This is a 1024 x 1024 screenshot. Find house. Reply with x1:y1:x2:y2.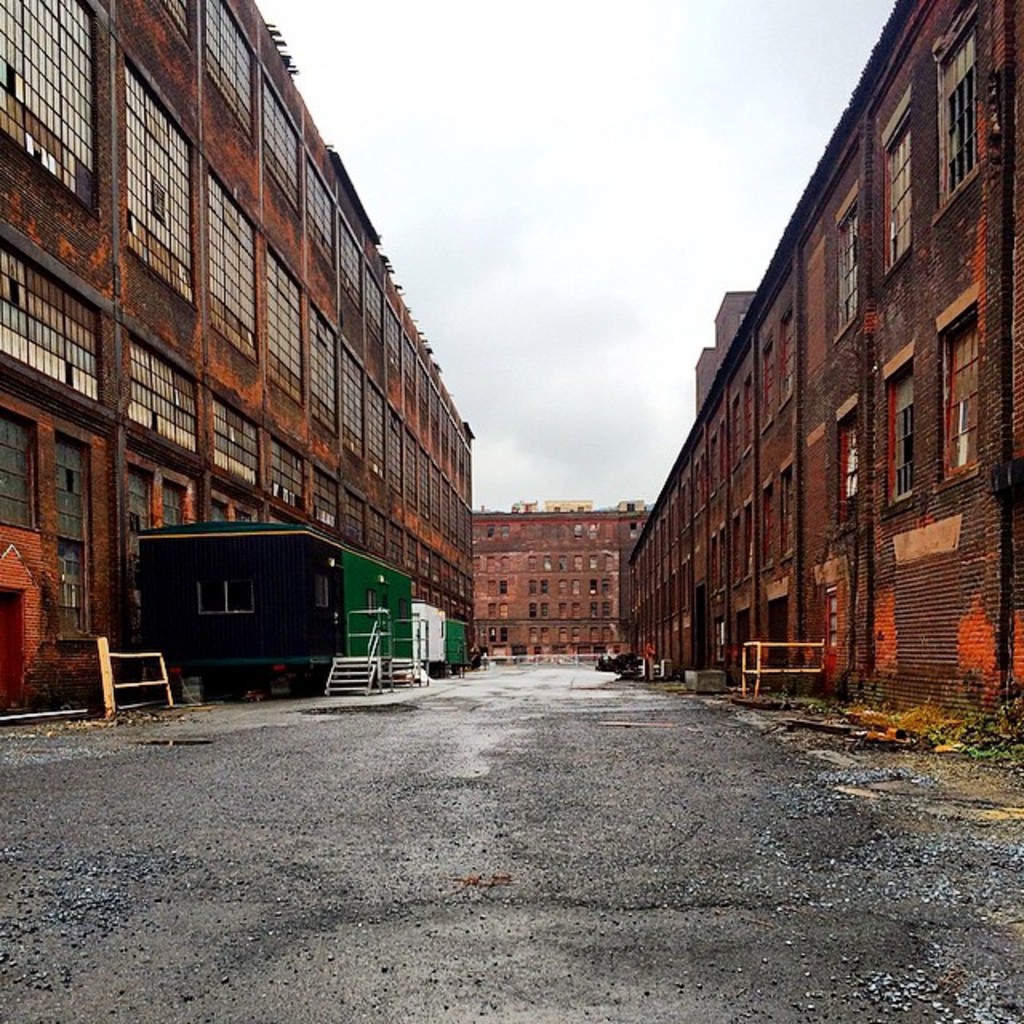
366:251:411:574.
